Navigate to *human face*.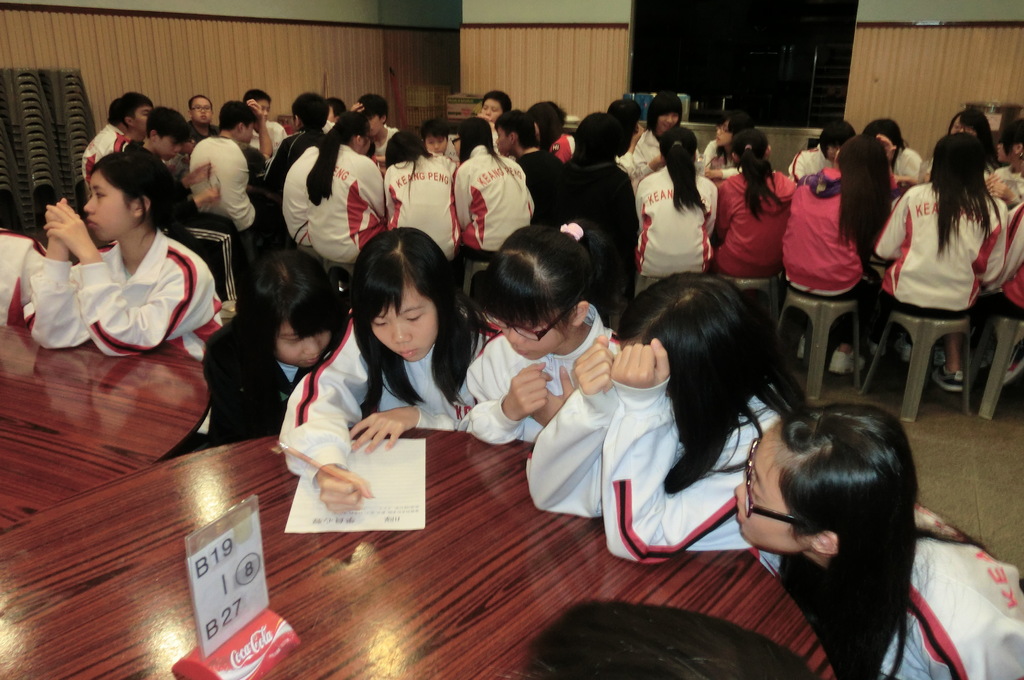
Navigation target: bbox=(256, 99, 271, 122).
